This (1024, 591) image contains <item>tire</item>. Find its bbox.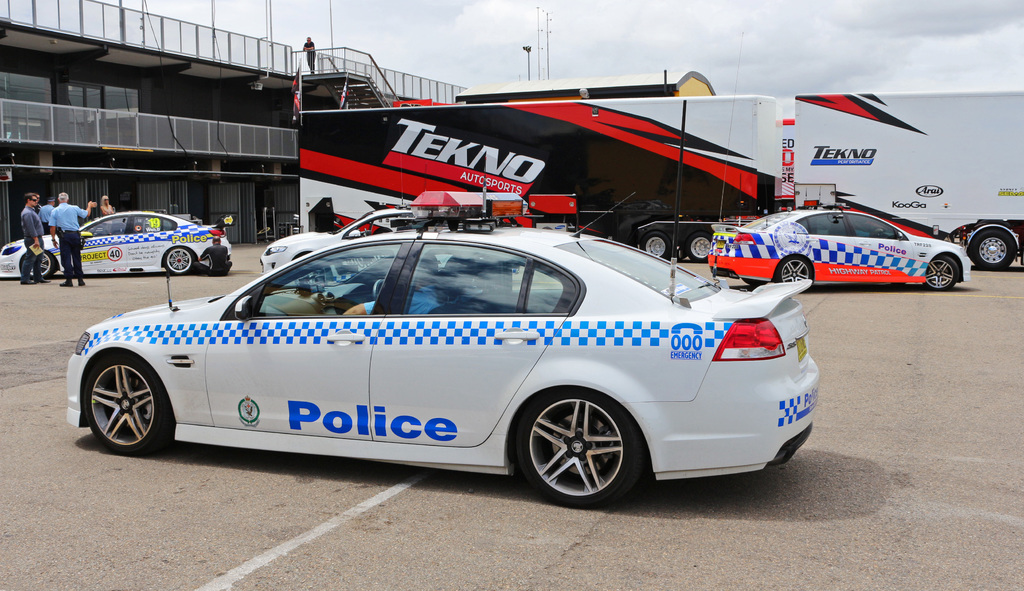
left=513, top=387, right=641, bottom=508.
